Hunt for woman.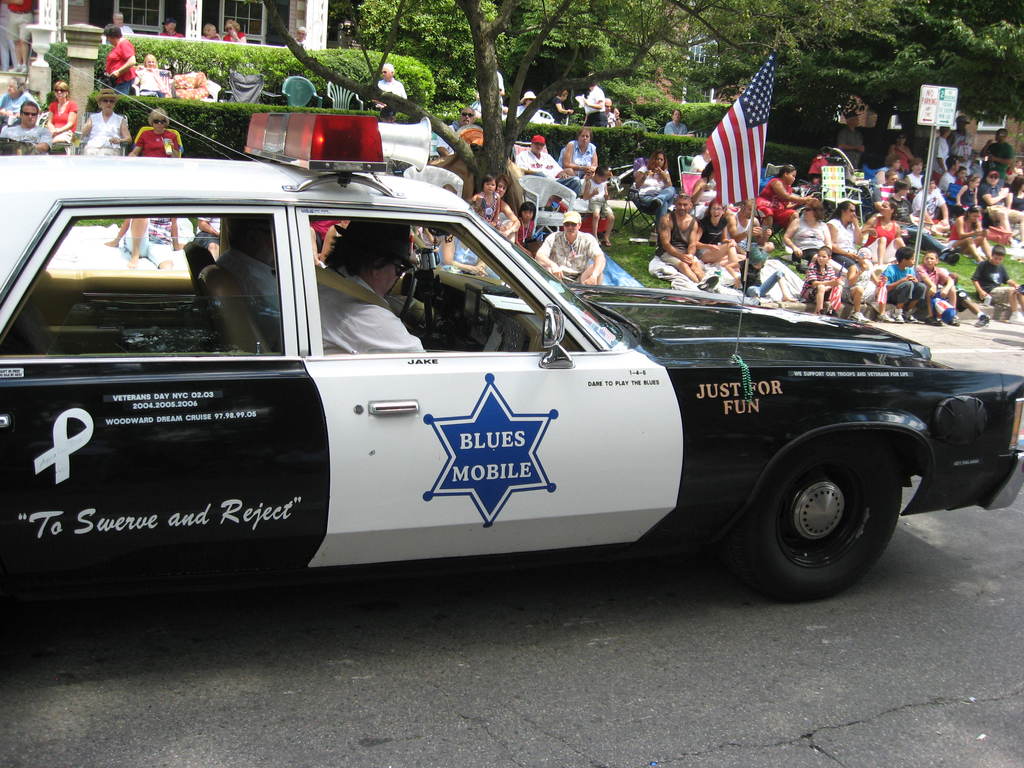
Hunted down at 223 20 248 41.
